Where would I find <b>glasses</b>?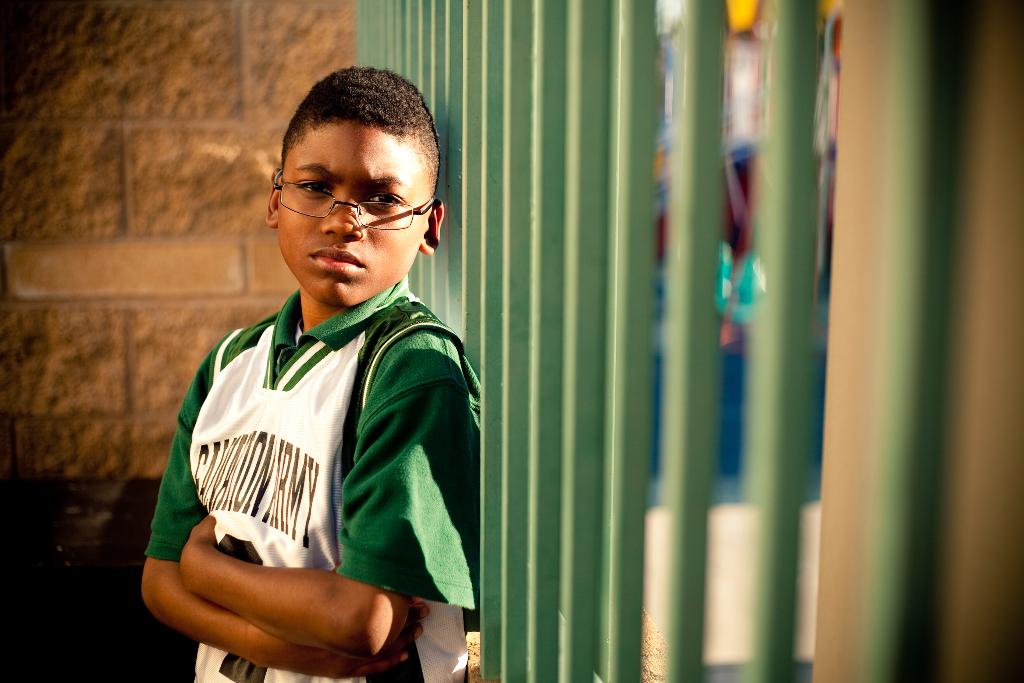
At Rect(263, 175, 417, 230).
